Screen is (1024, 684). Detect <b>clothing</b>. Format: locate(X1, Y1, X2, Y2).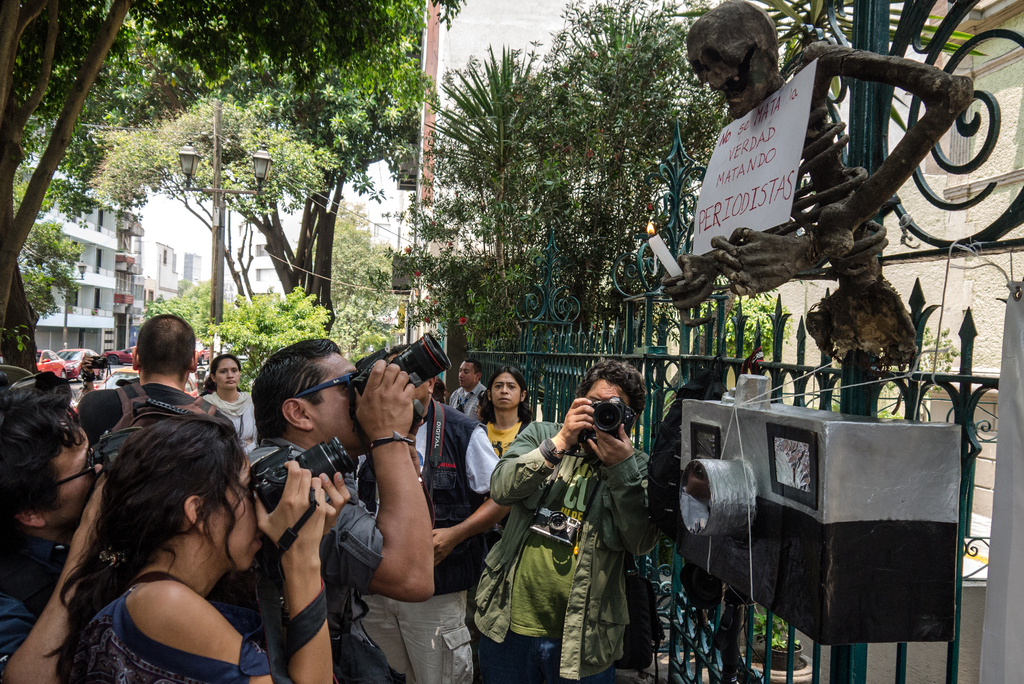
locate(316, 466, 399, 683).
